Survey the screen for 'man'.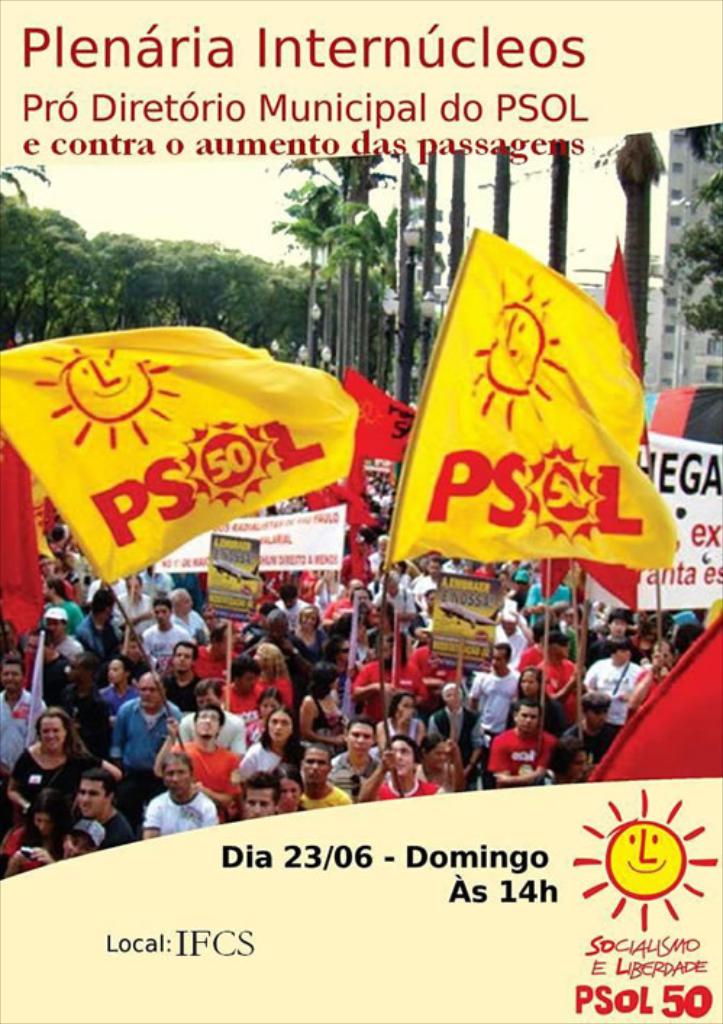
Survey found: pyautogui.locateOnScreen(356, 734, 448, 805).
